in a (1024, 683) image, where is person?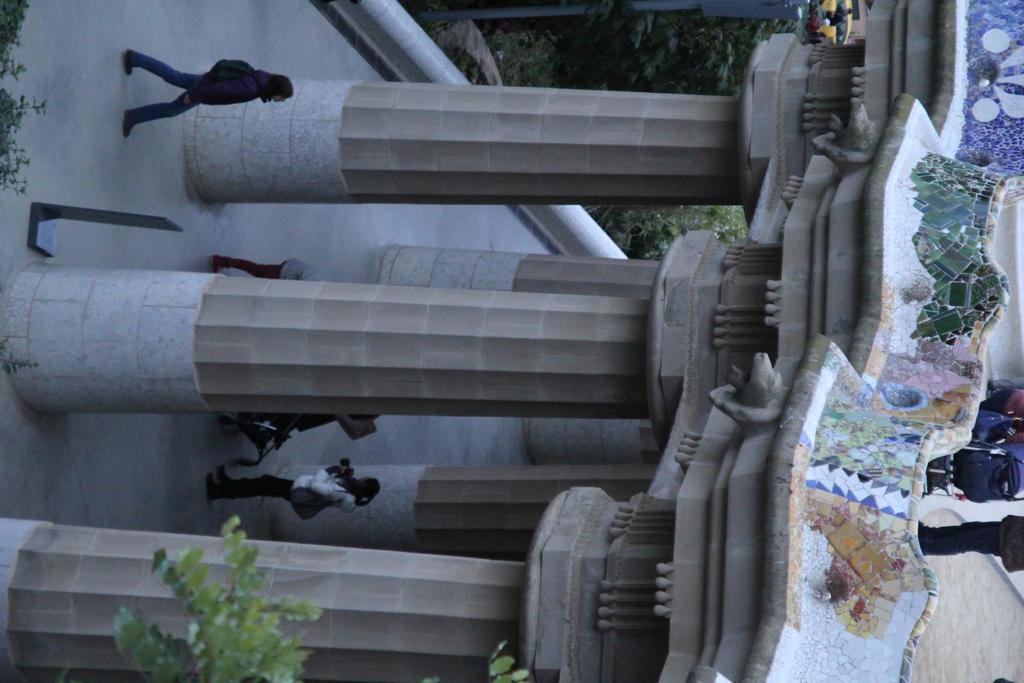
crop(209, 466, 380, 522).
